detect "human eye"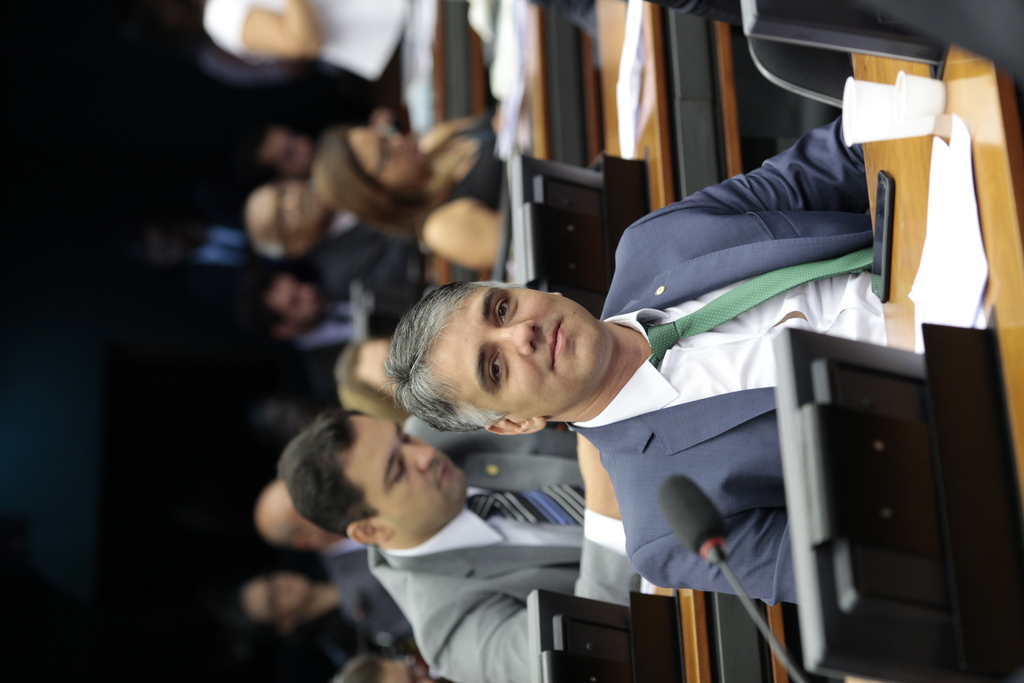
485,345,511,393
